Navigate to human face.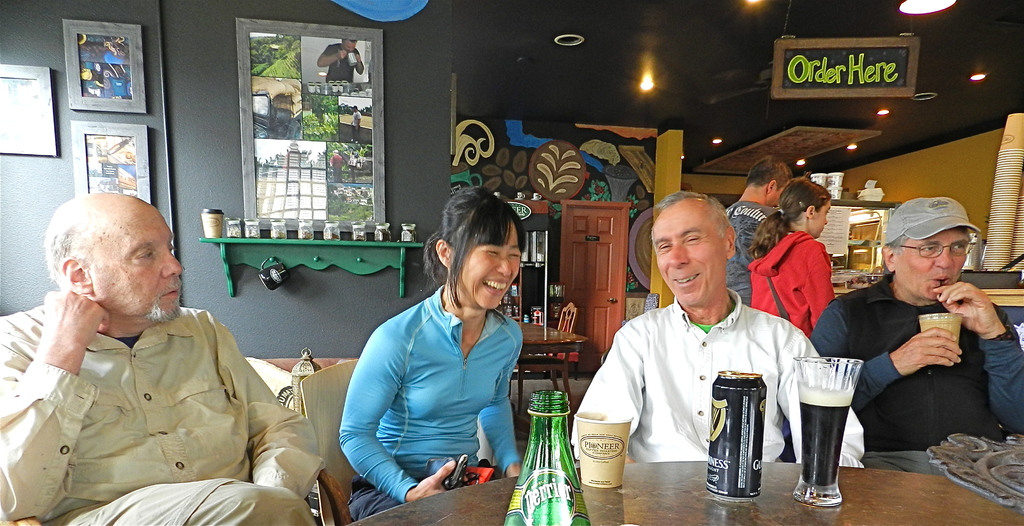
Navigation target: <bbox>97, 208, 184, 318</bbox>.
